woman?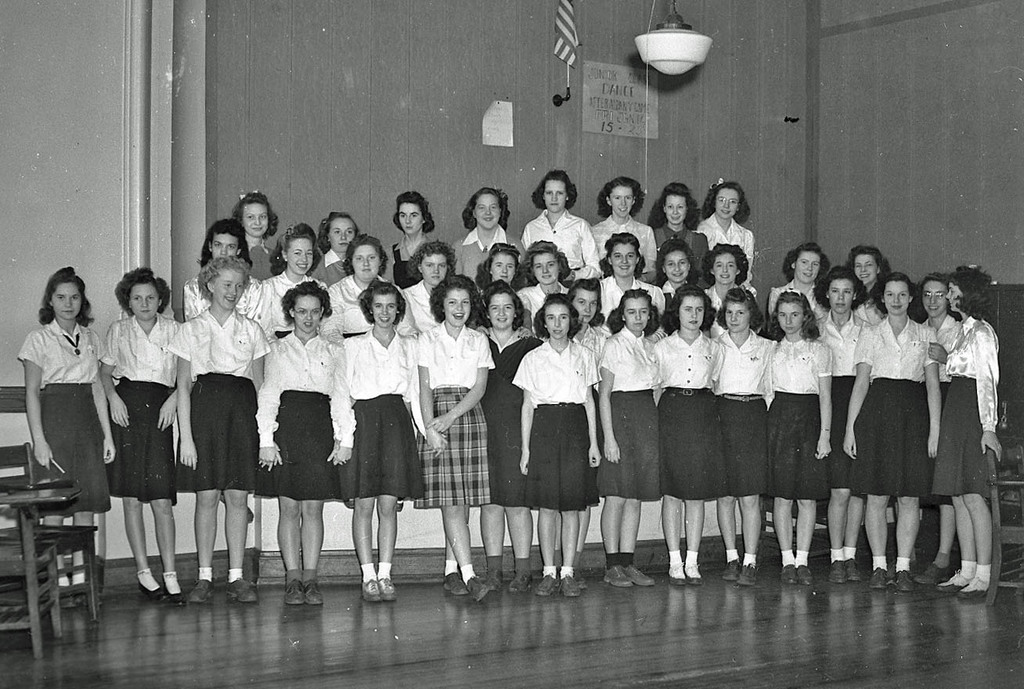
region(330, 236, 402, 334)
